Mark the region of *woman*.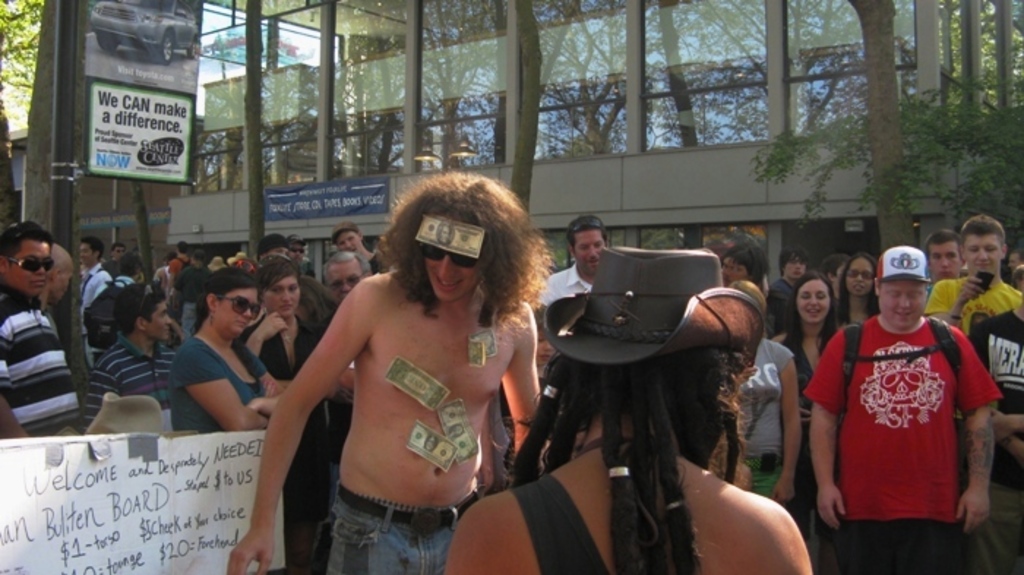
Region: bbox=(832, 252, 875, 326).
